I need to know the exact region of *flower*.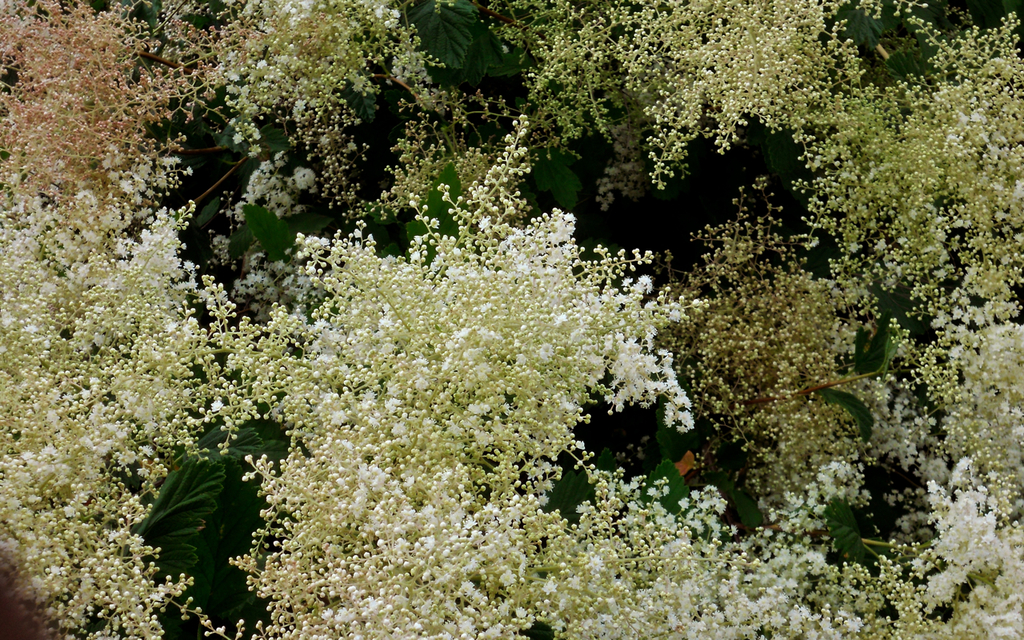
Region: rect(295, 159, 317, 188).
